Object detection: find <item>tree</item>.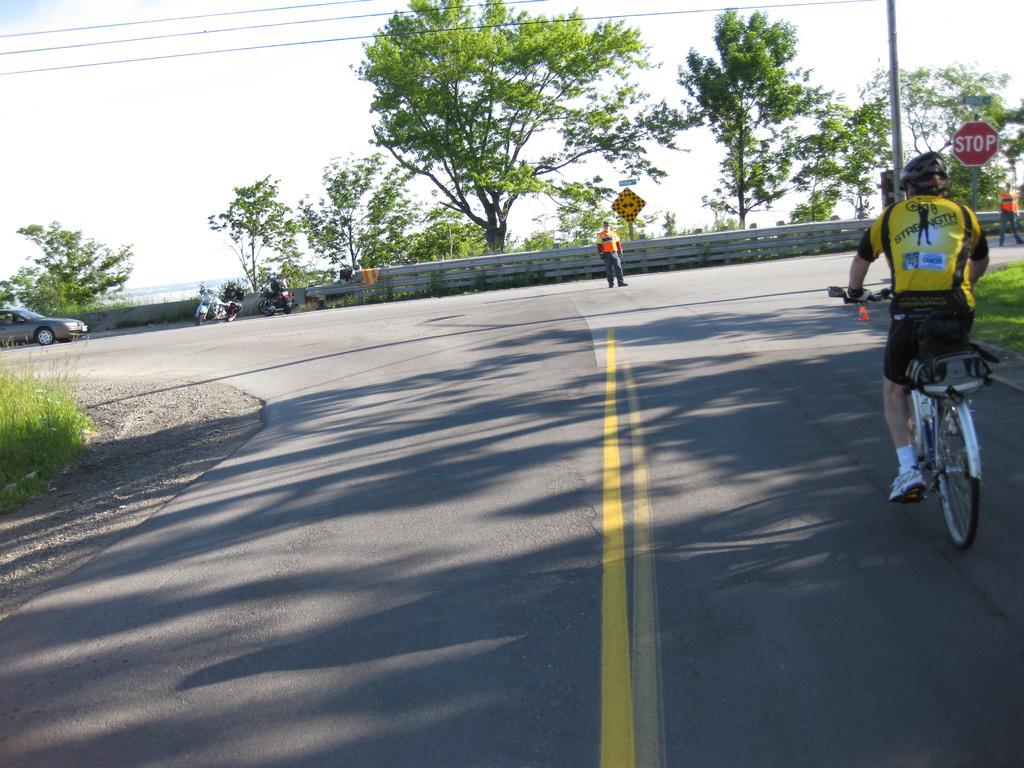
bbox=[1, 188, 150, 332].
